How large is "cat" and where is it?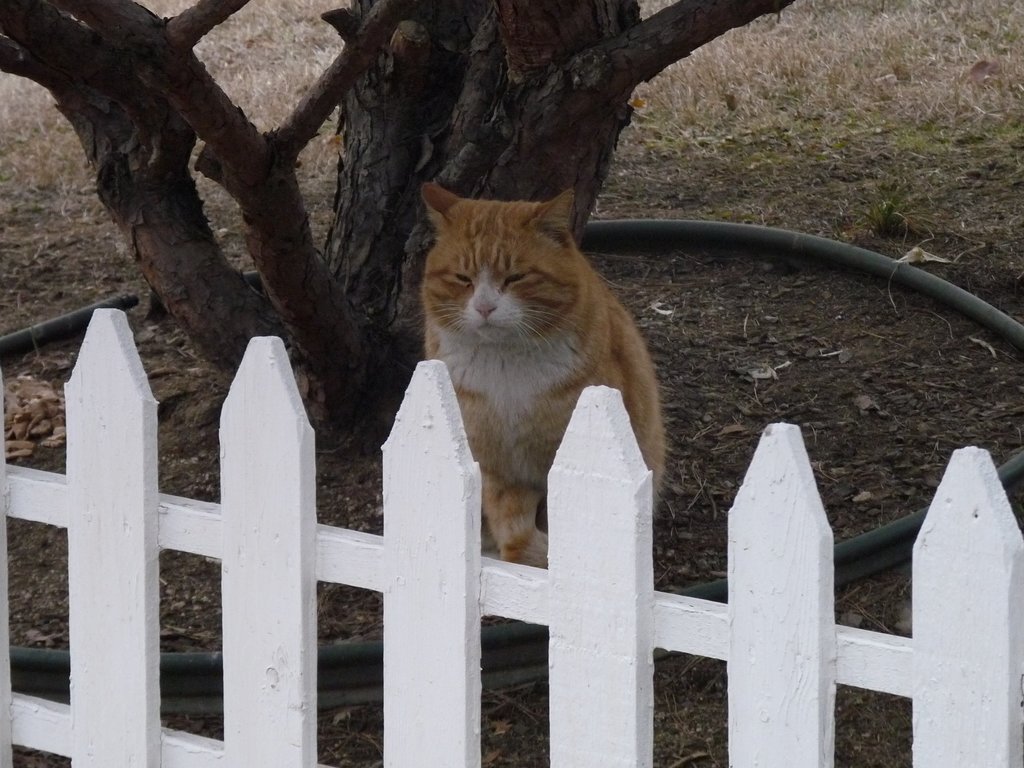
Bounding box: x1=395 y1=186 x2=666 y2=566.
